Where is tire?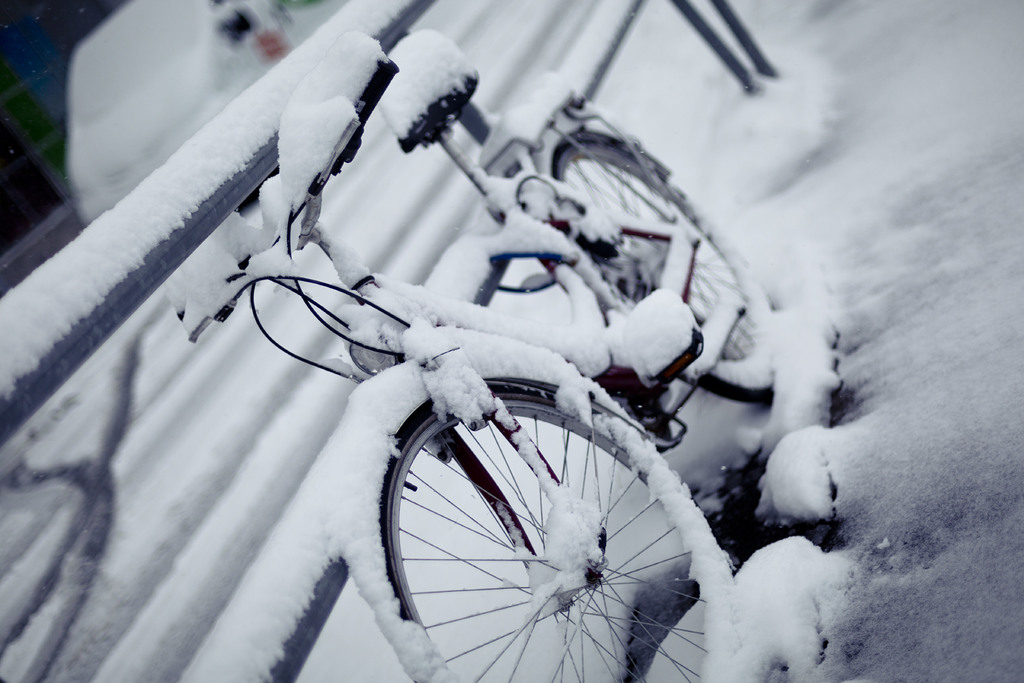
crop(365, 372, 705, 671).
